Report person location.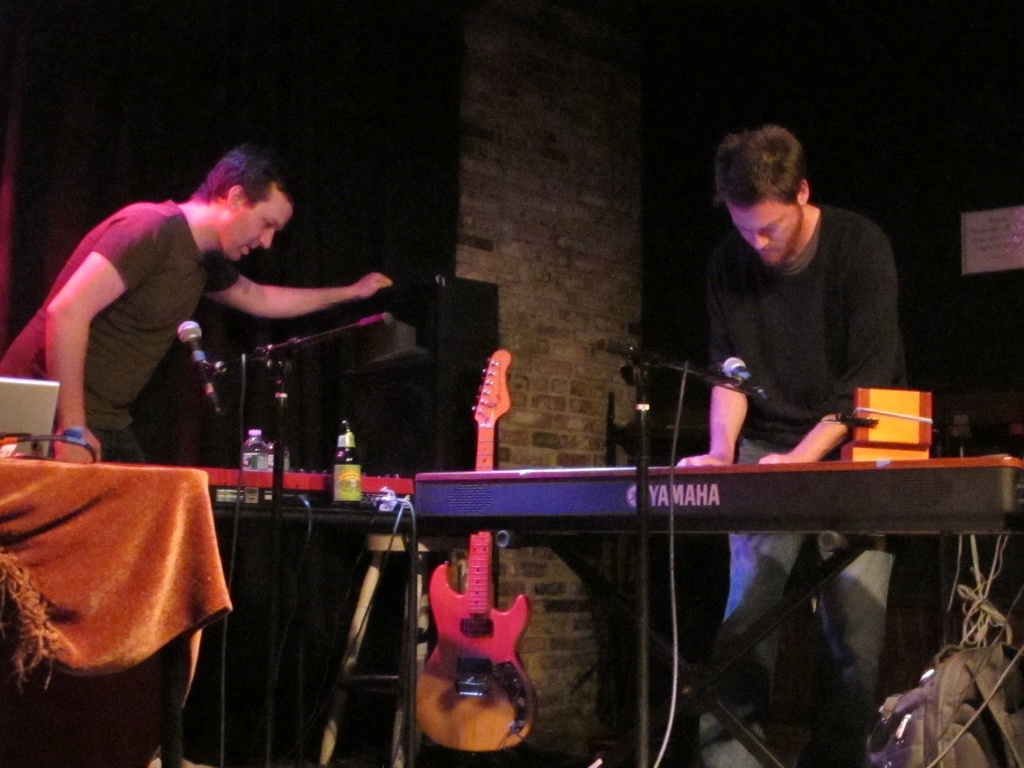
Report: {"x1": 675, "y1": 123, "x2": 908, "y2": 767}.
